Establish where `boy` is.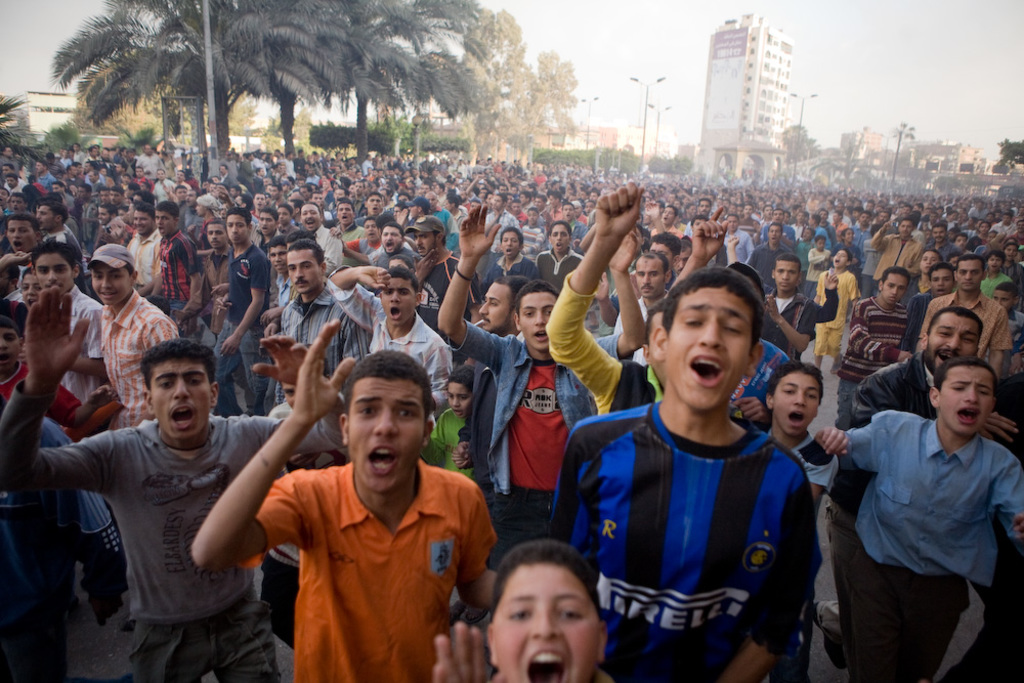
Established at box(202, 214, 262, 419).
